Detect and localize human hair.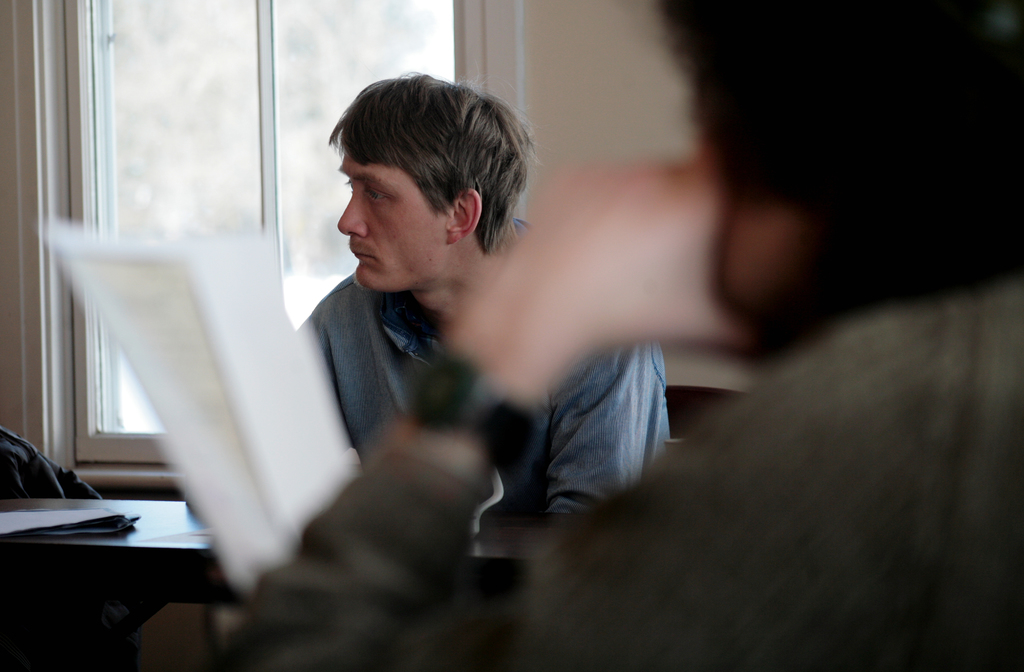
Localized at x1=318, y1=67, x2=511, y2=277.
